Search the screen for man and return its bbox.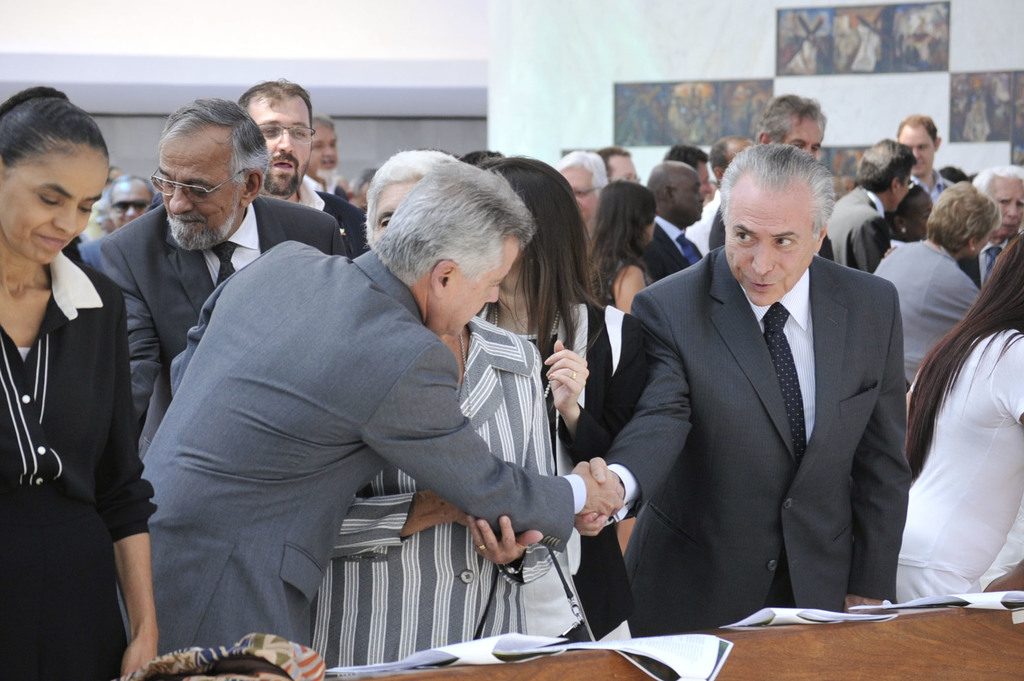
Found: {"left": 143, "top": 162, "right": 628, "bottom": 648}.
